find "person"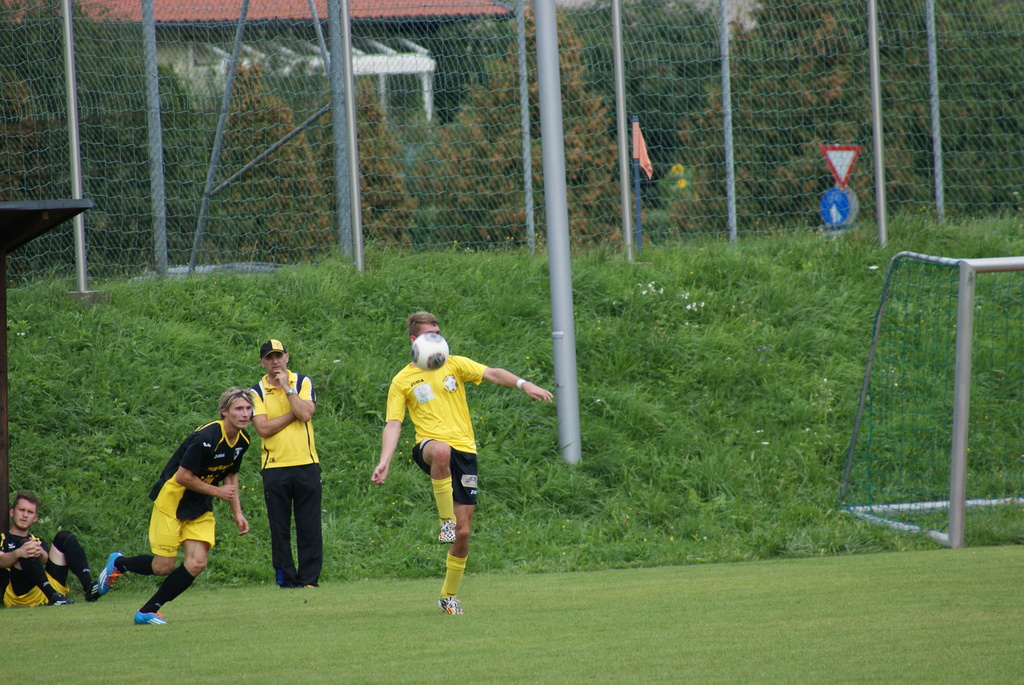
x1=0, y1=489, x2=109, y2=606
